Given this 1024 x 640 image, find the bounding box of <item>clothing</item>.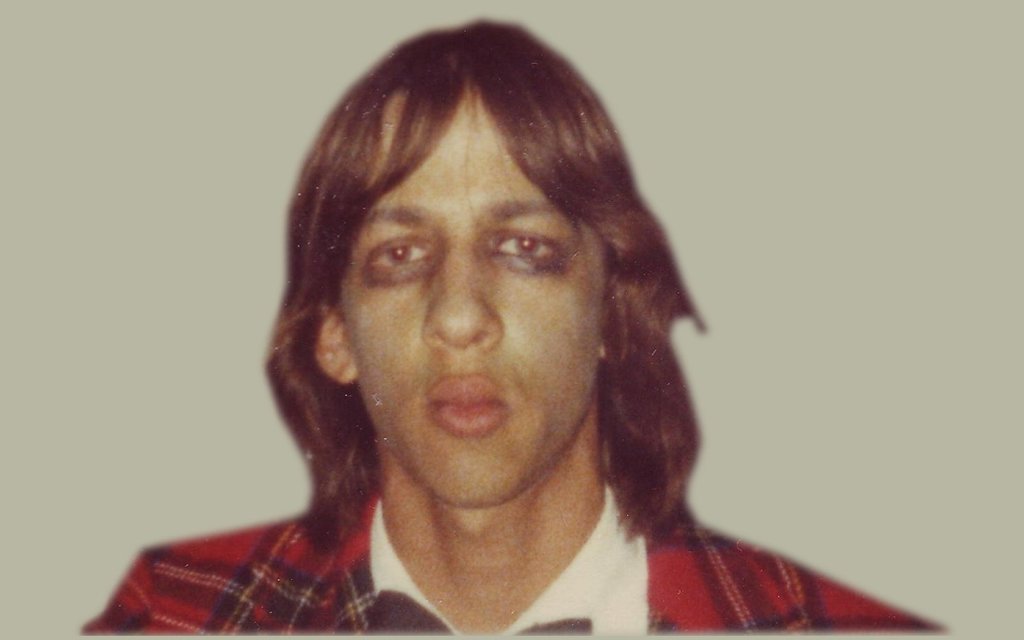
box=[81, 478, 944, 639].
